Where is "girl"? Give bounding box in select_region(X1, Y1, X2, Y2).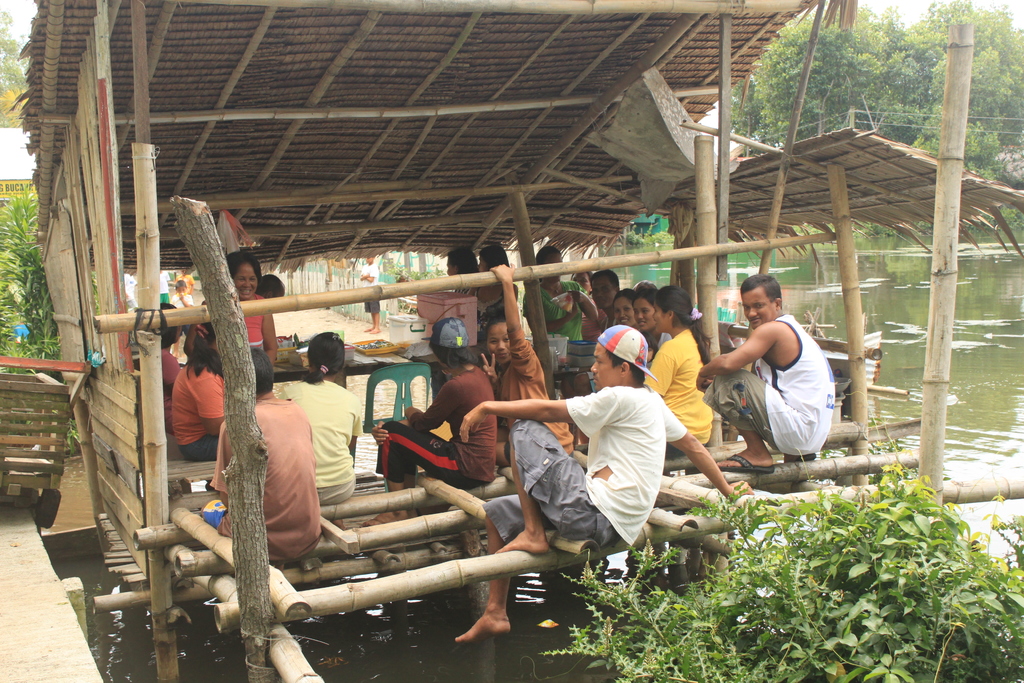
select_region(521, 247, 600, 394).
